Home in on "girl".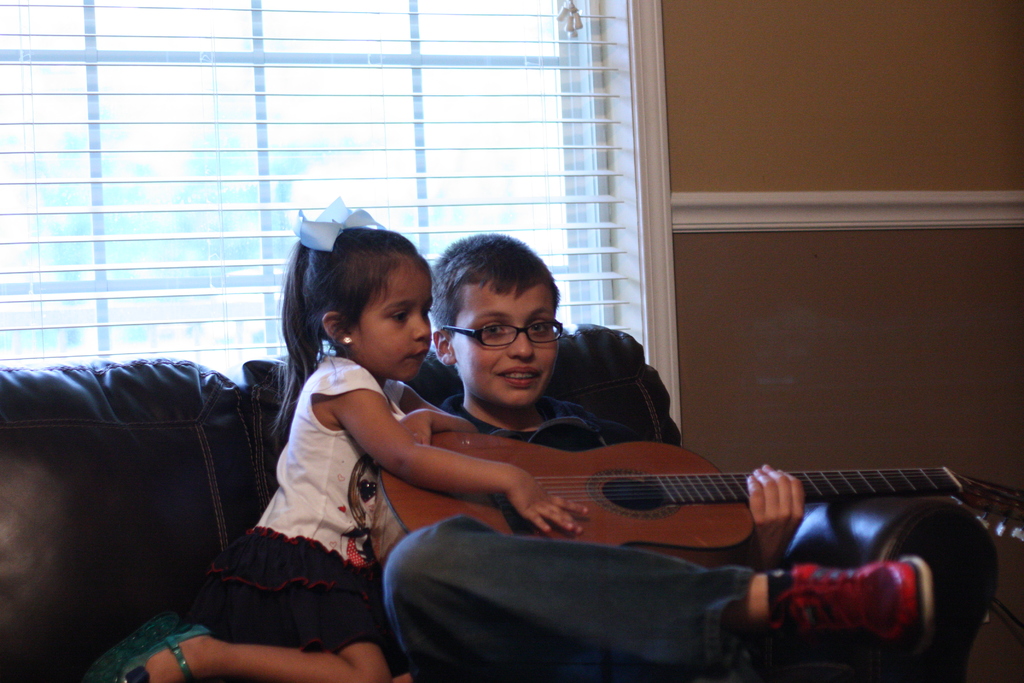
Homed in at 86:197:587:682.
